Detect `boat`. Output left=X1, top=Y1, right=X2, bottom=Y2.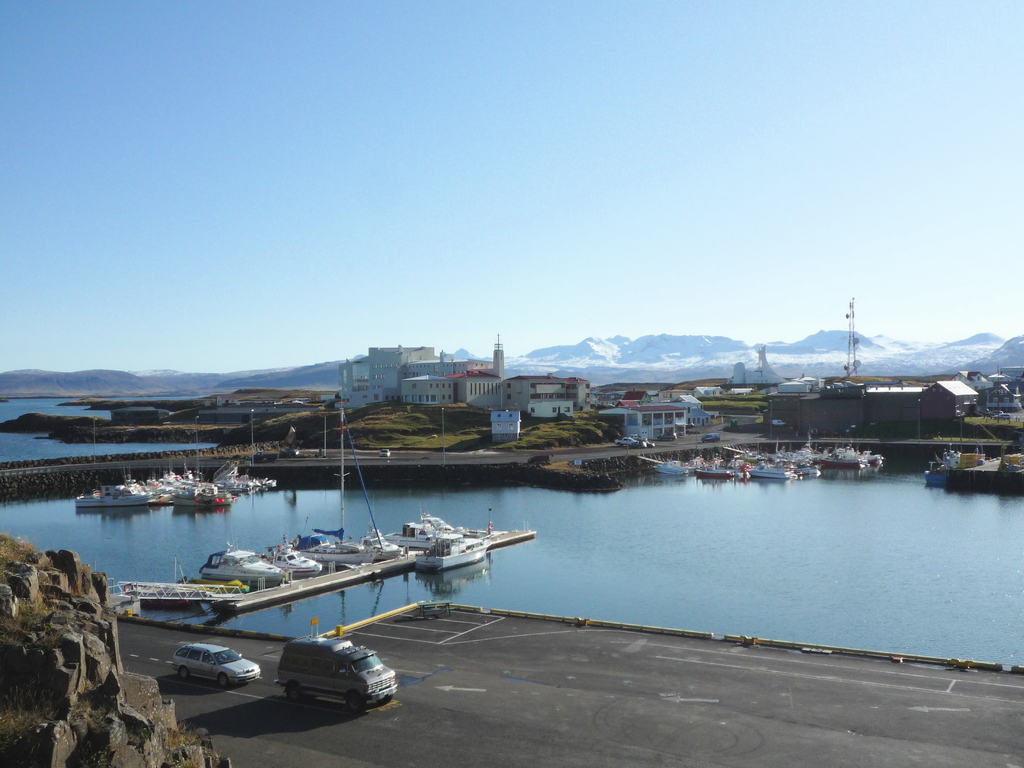
left=940, top=444, right=957, bottom=468.
